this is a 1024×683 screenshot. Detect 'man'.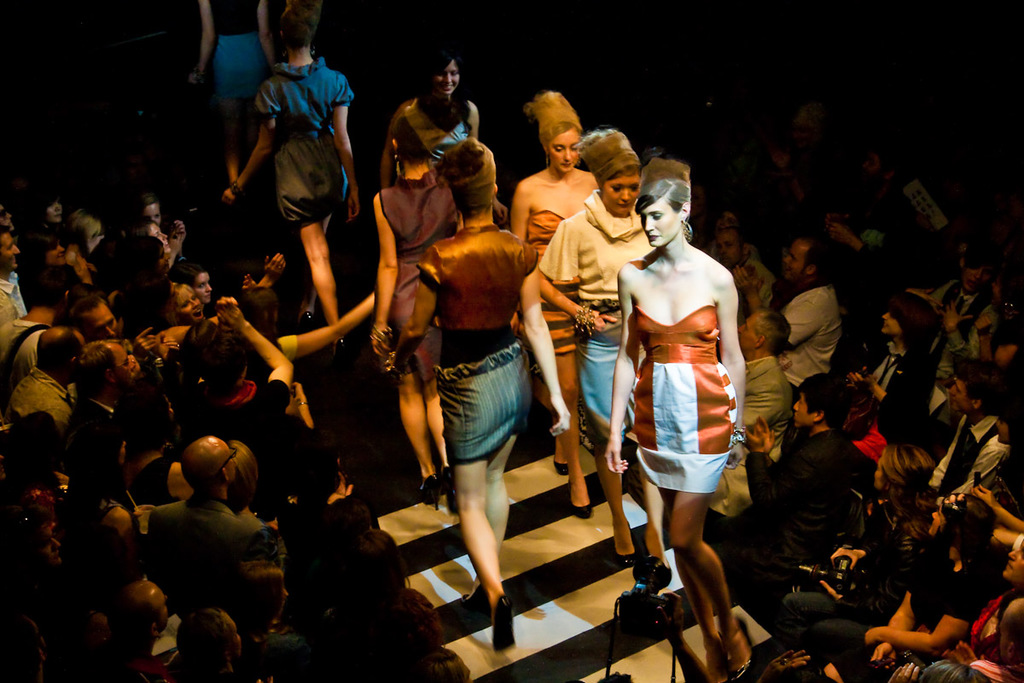
[left=930, top=241, right=1004, bottom=378].
